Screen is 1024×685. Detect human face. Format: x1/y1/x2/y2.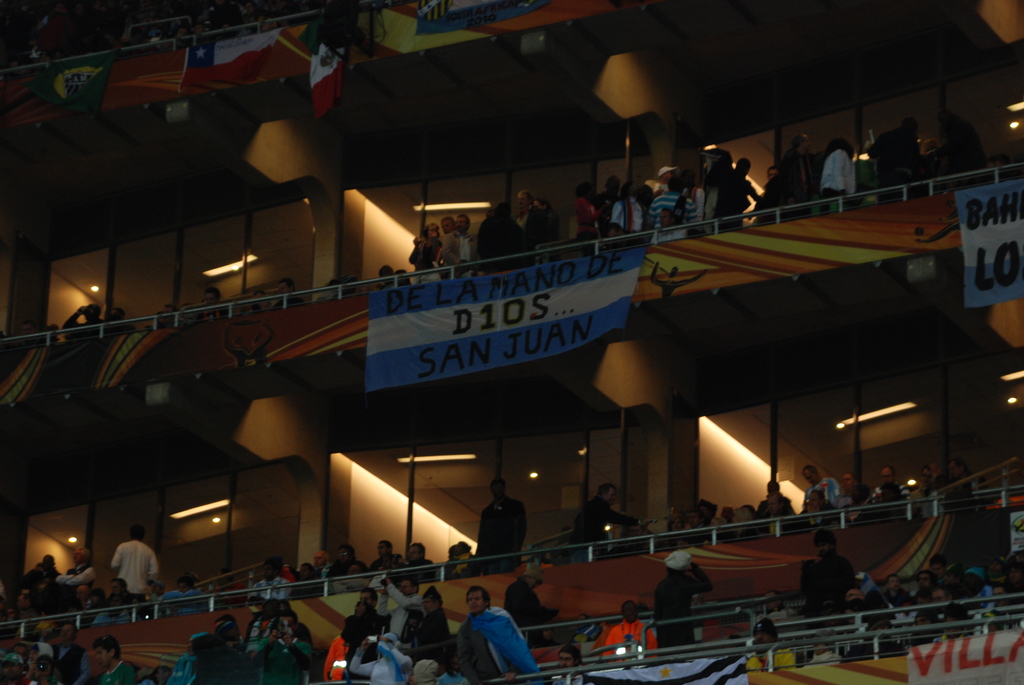
96/649/109/664.
